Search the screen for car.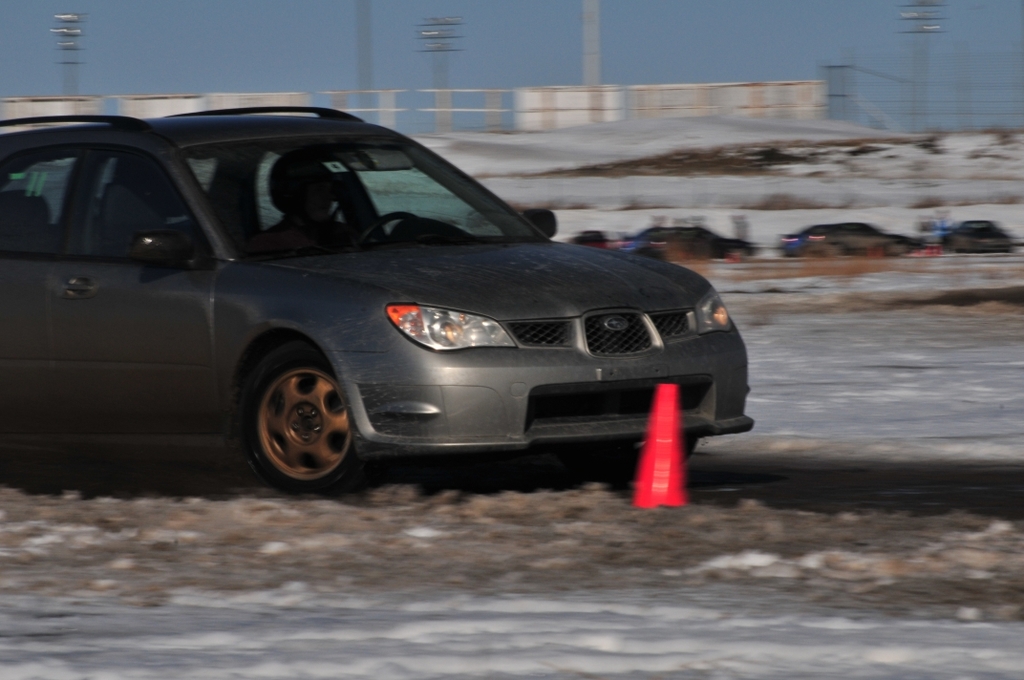
Found at bbox=(938, 220, 1014, 250).
